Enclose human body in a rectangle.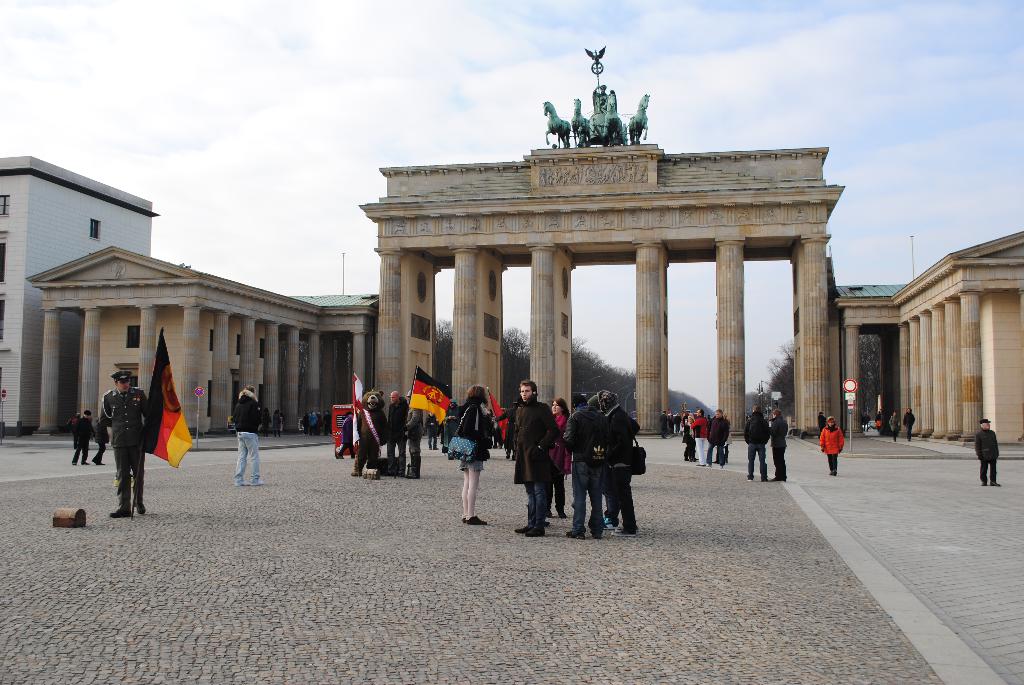
[551, 412, 571, 523].
